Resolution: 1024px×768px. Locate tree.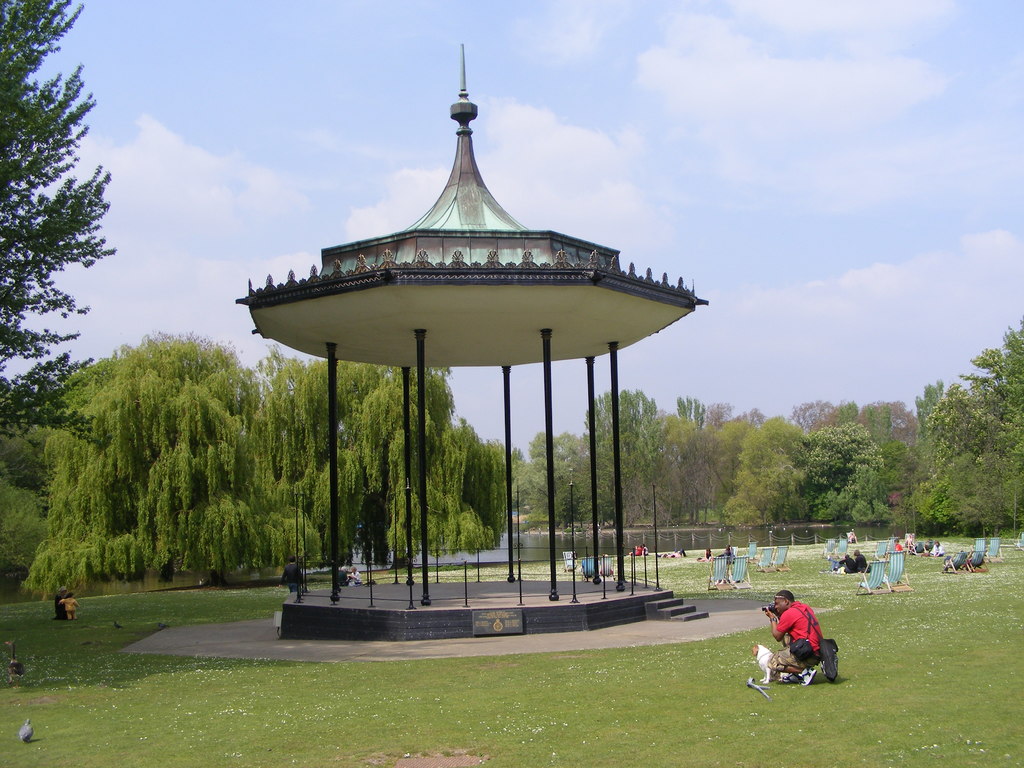
(x1=24, y1=331, x2=325, y2=584).
